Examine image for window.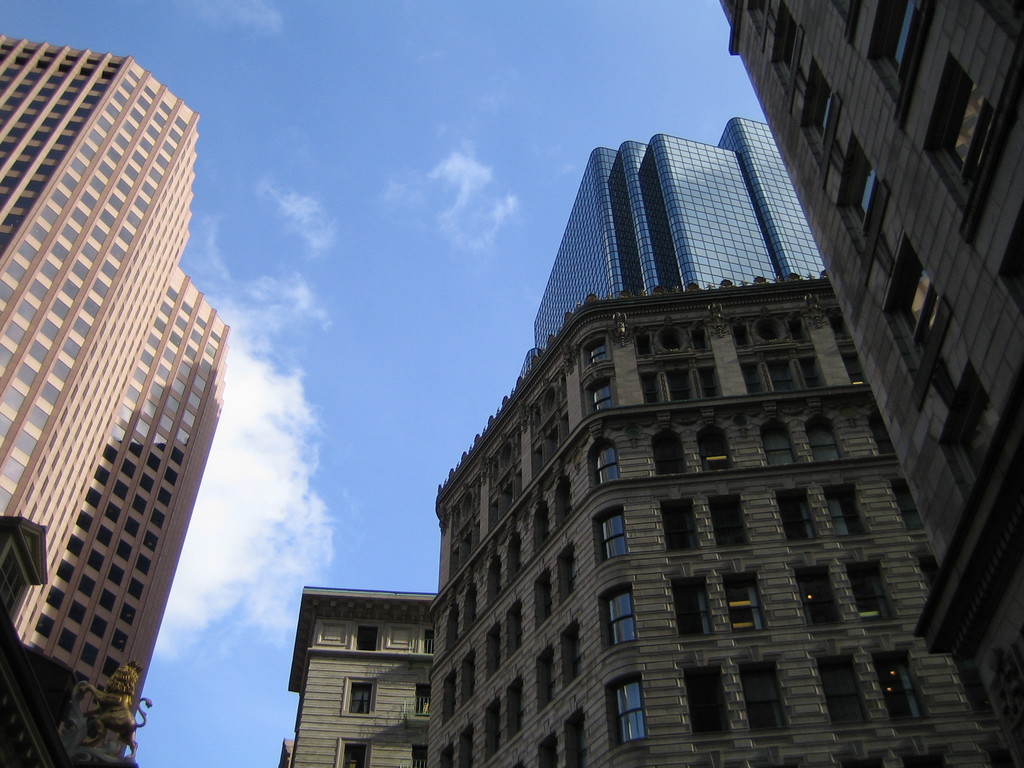
Examination result: {"x1": 648, "y1": 422, "x2": 688, "y2": 470}.
